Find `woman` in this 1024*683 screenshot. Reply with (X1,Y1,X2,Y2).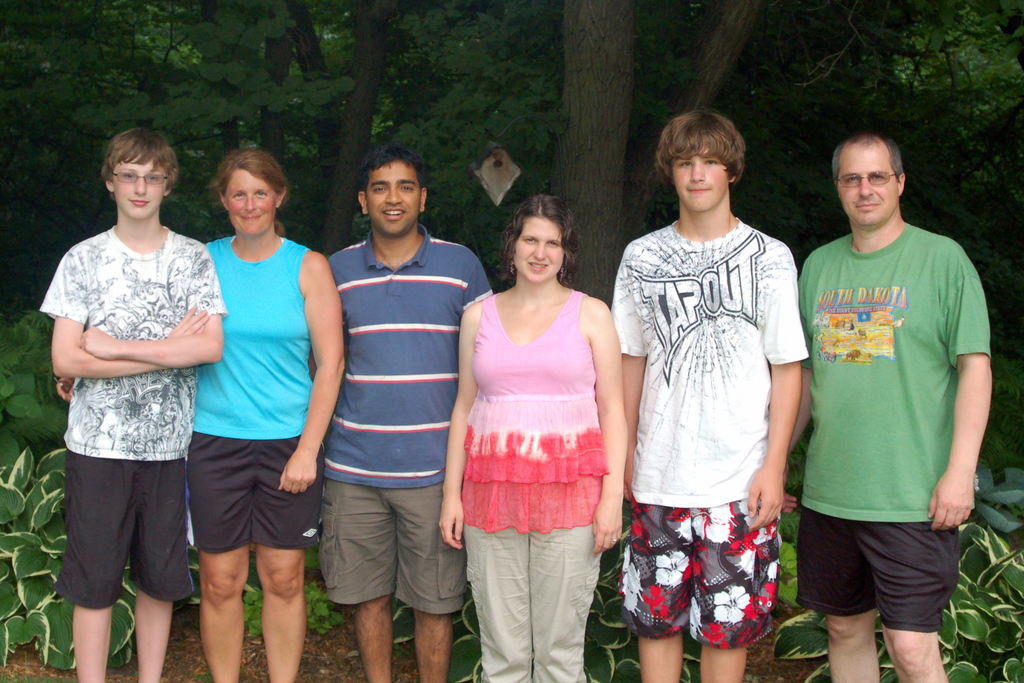
(421,201,628,682).
